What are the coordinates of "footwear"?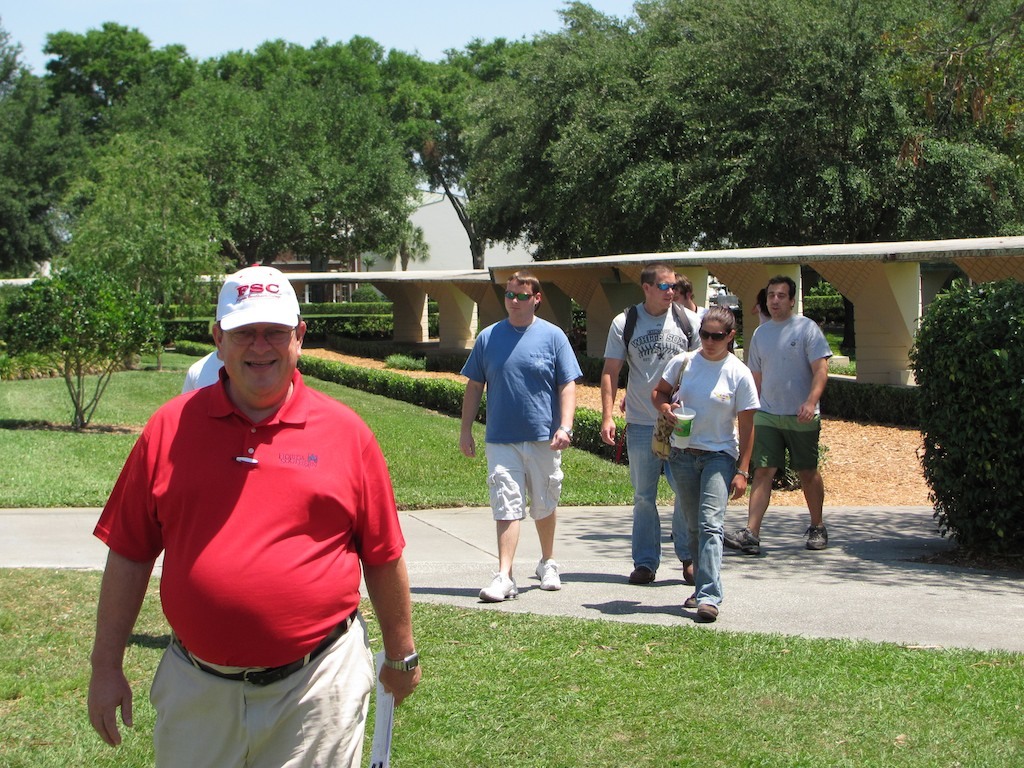
box(529, 557, 563, 588).
